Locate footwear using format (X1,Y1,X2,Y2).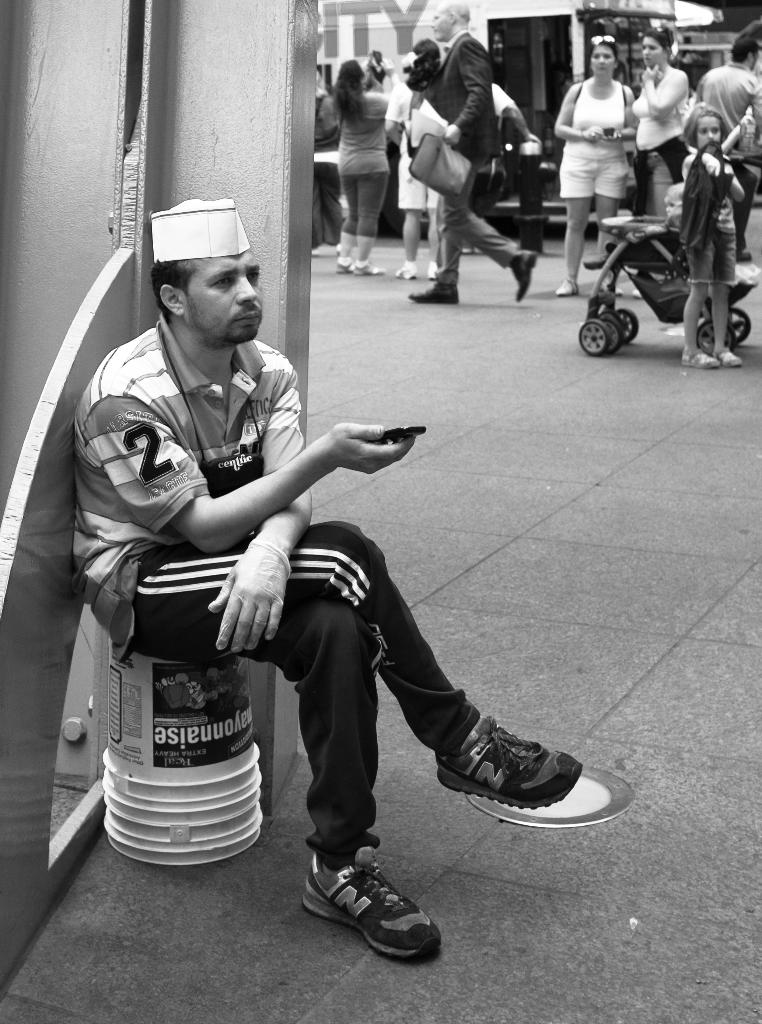
(396,264,414,278).
